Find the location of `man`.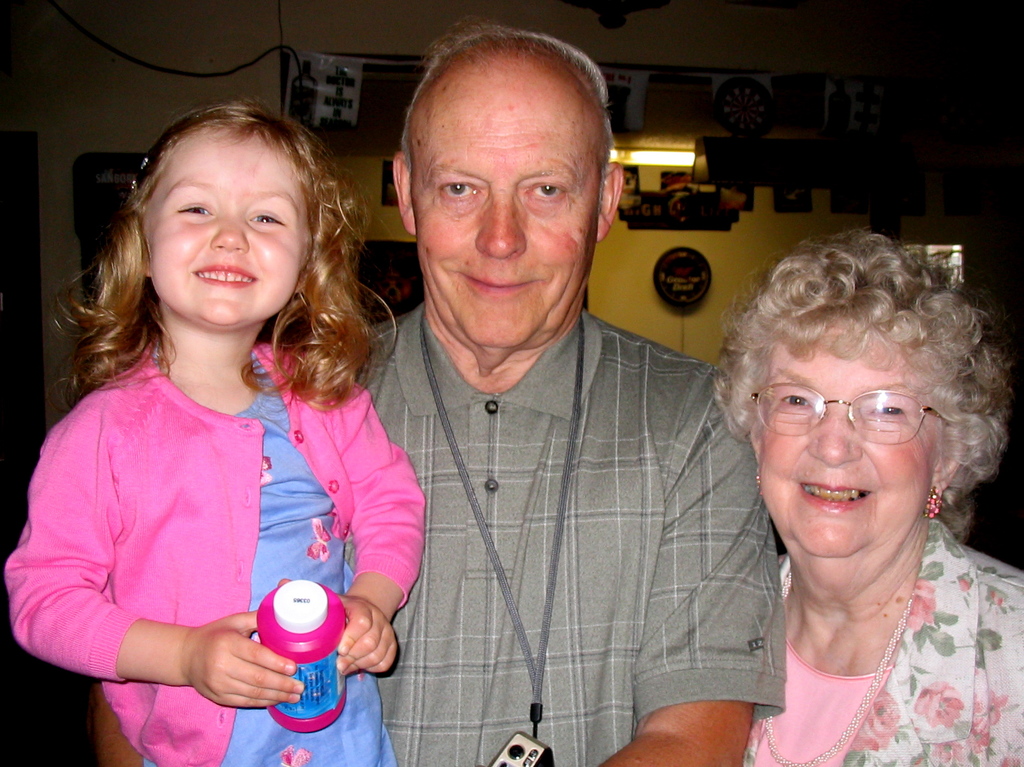
Location: <box>312,61,777,742</box>.
